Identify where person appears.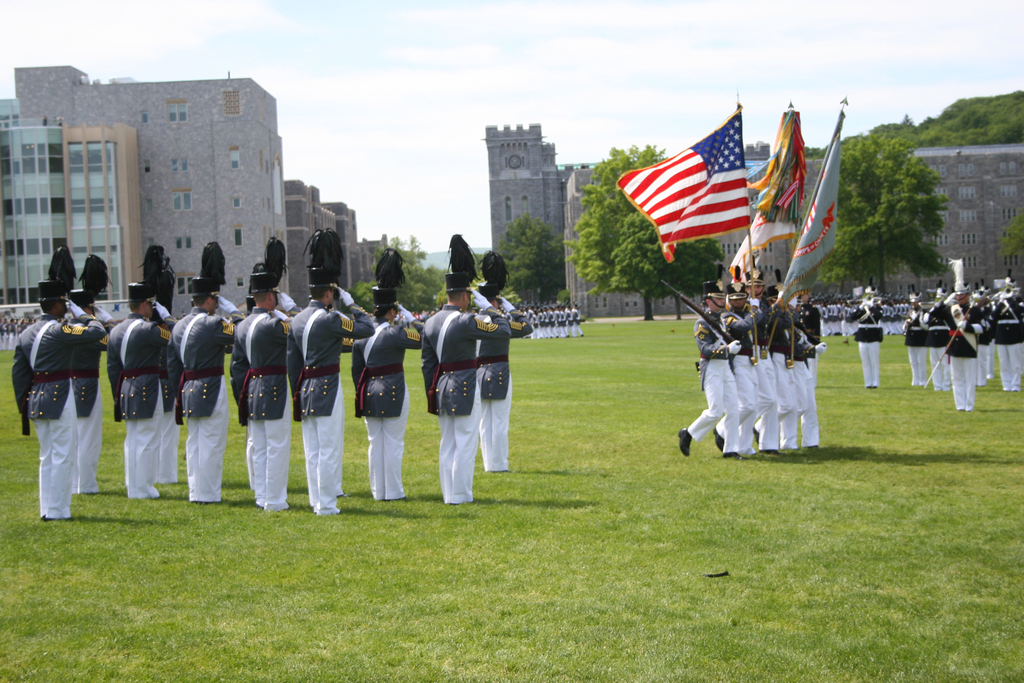
Appears at region(815, 277, 1023, 414).
